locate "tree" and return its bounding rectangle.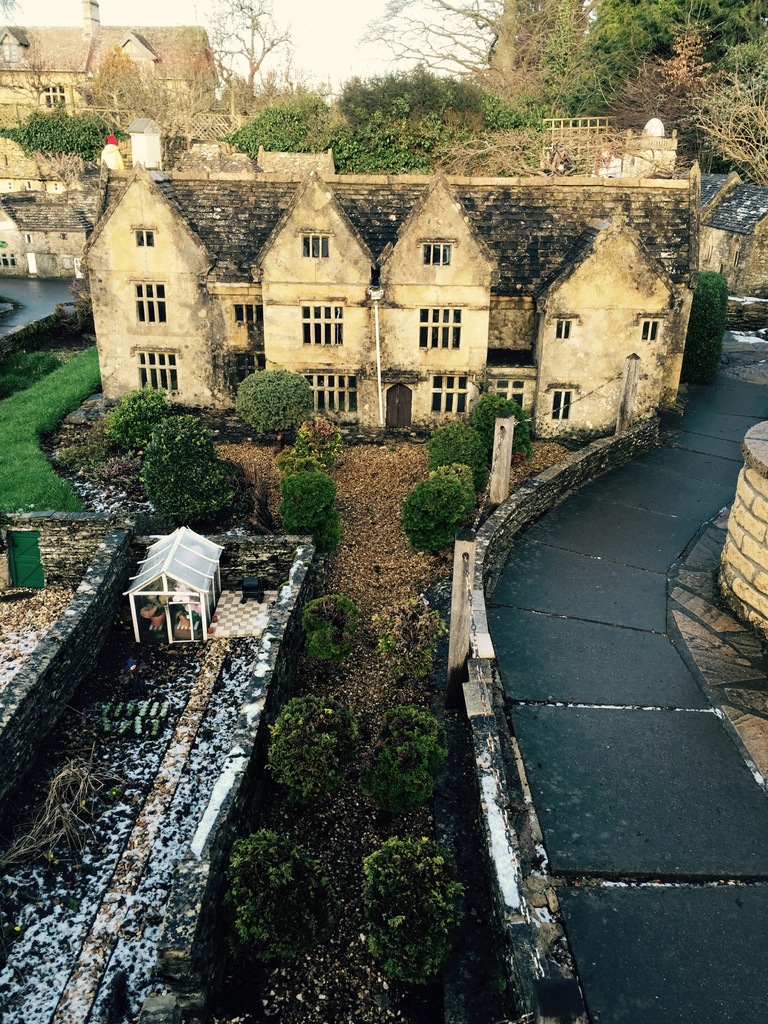
box=[367, 705, 450, 810].
